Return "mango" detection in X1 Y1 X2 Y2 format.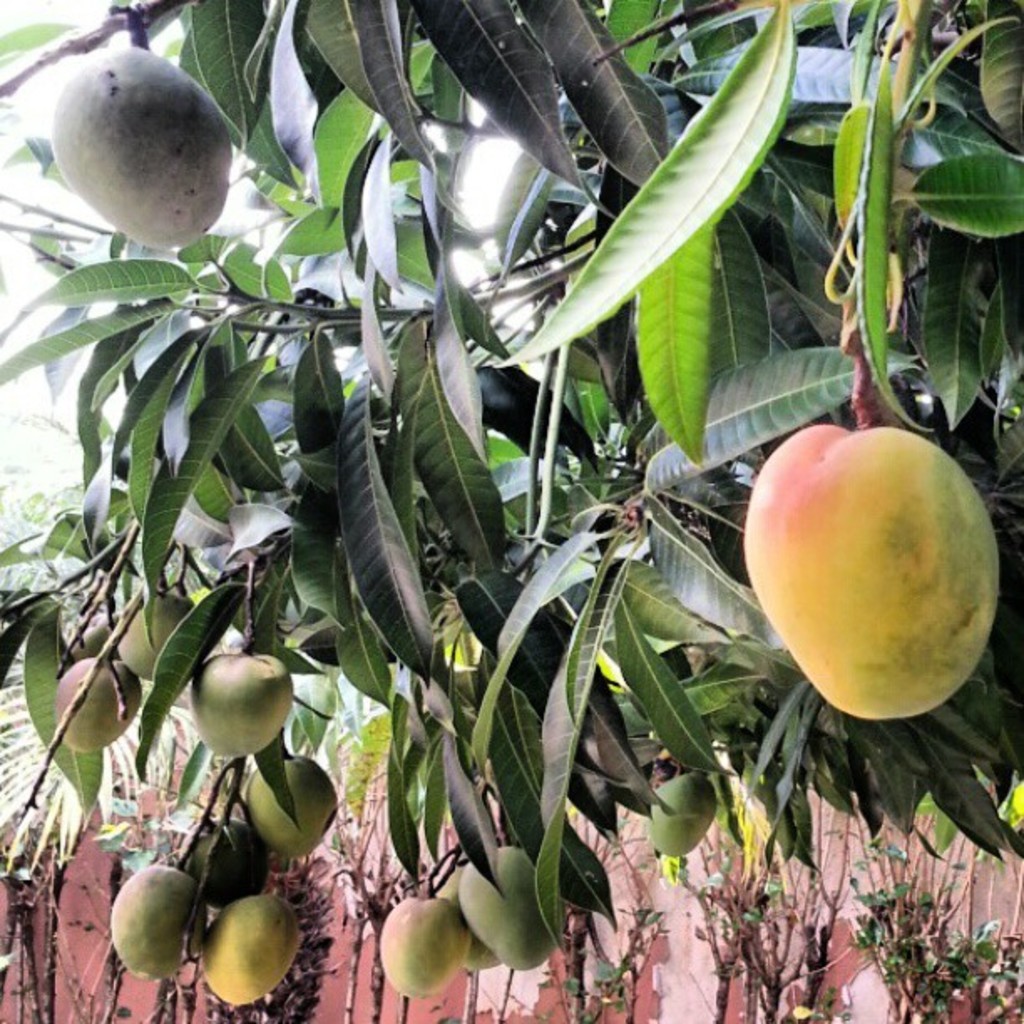
59 658 141 758.
